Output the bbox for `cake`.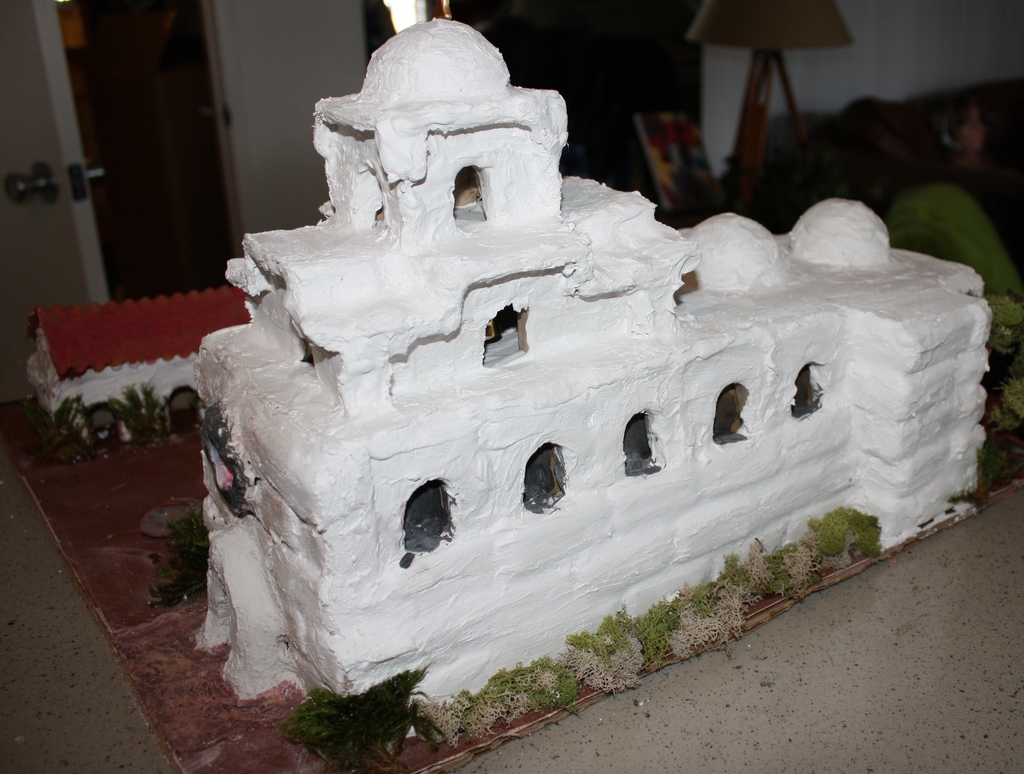
<box>28,15,989,739</box>.
